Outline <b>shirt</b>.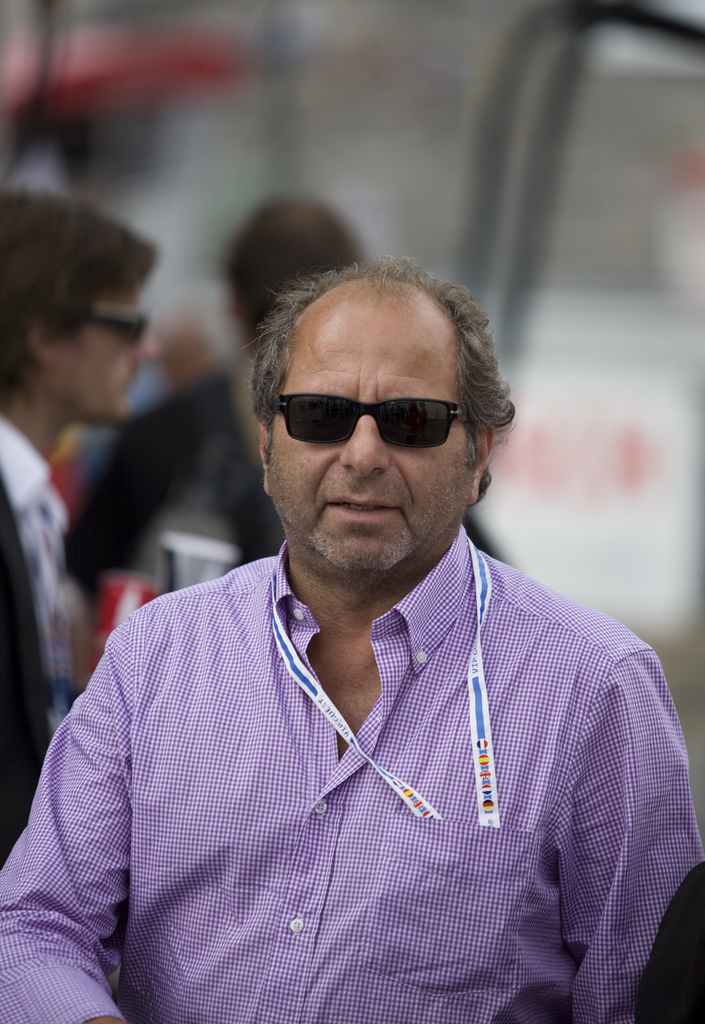
Outline: pyautogui.locateOnScreen(0, 412, 69, 673).
